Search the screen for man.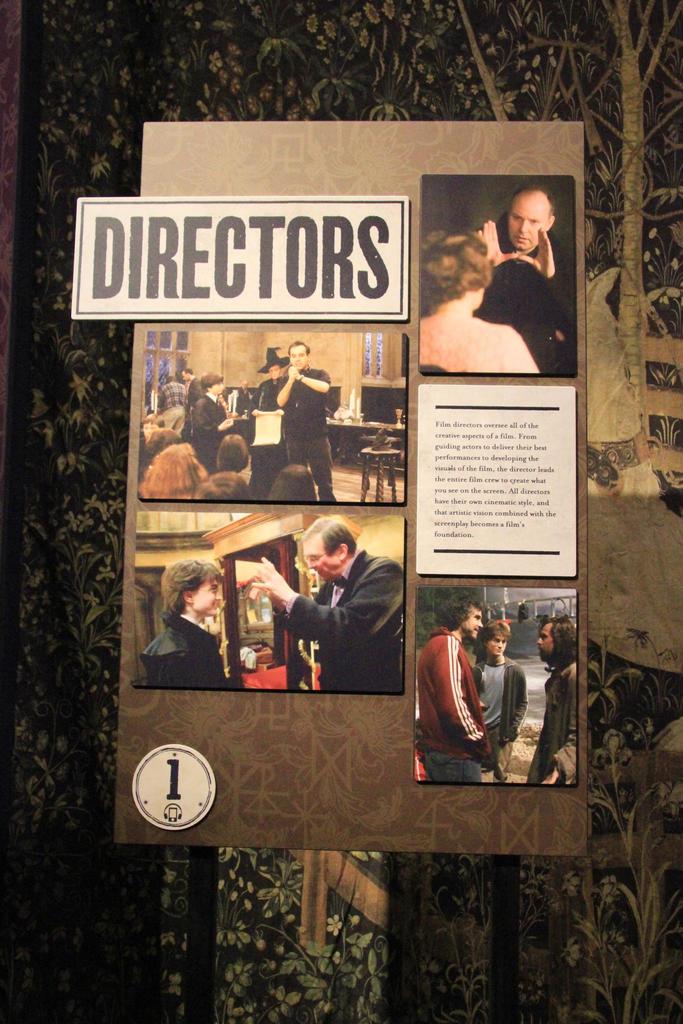
Found at select_region(270, 335, 338, 505).
